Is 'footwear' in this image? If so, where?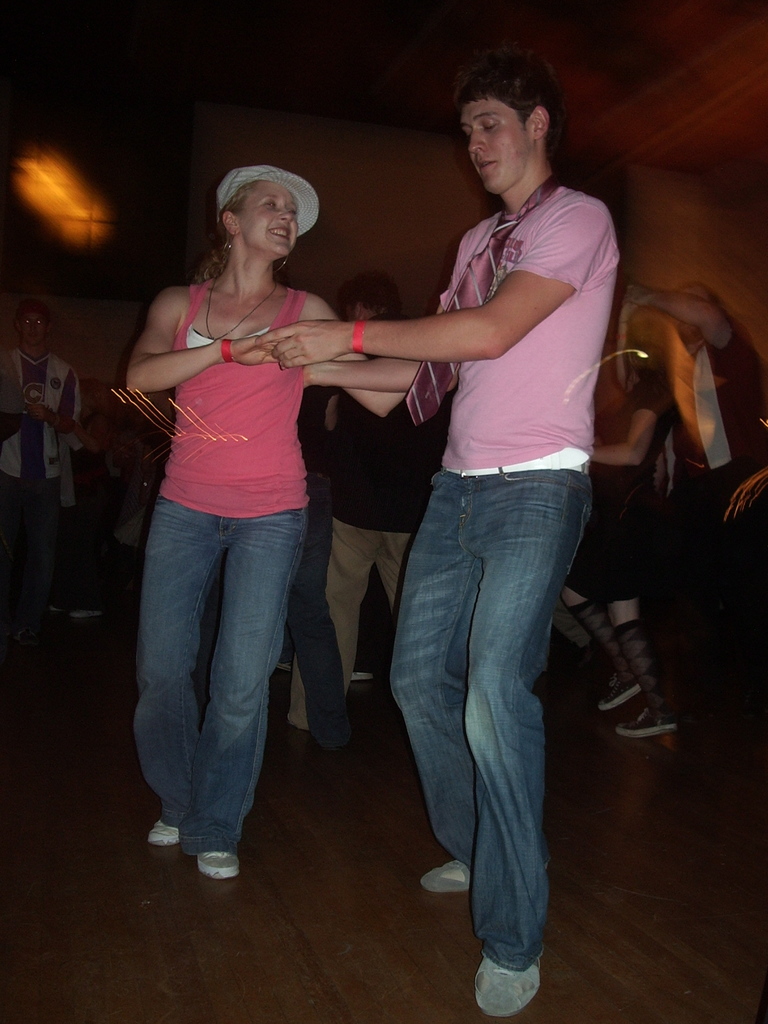
Yes, at crop(149, 817, 177, 844).
